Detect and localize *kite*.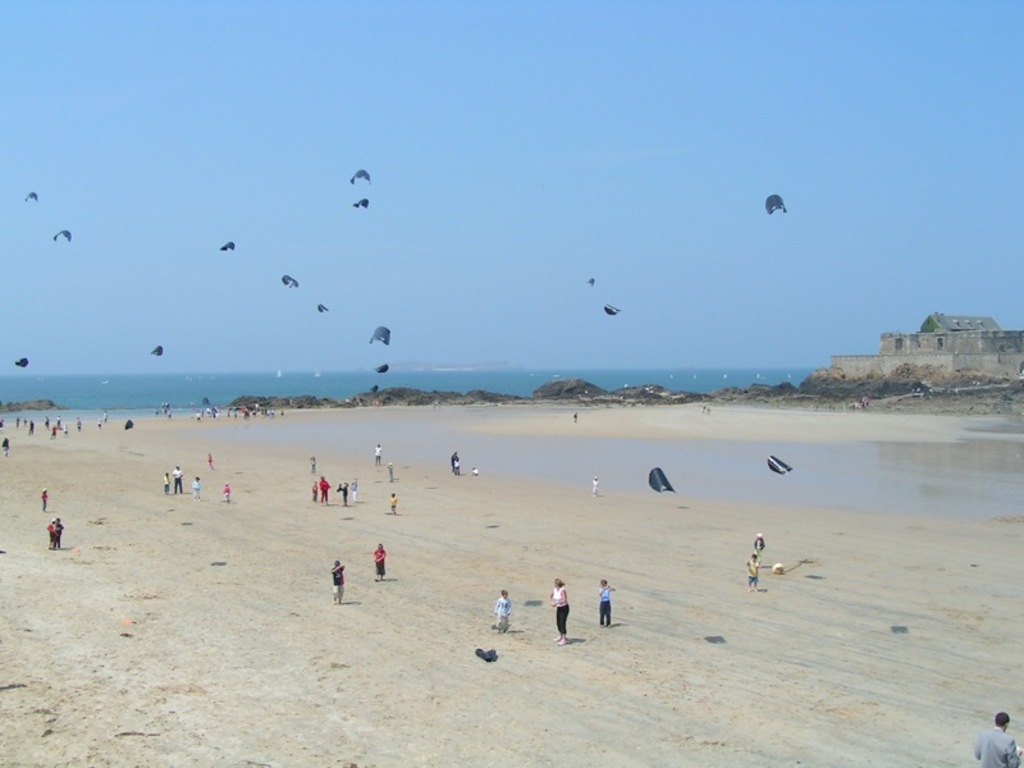
Localized at 220,239,237,255.
